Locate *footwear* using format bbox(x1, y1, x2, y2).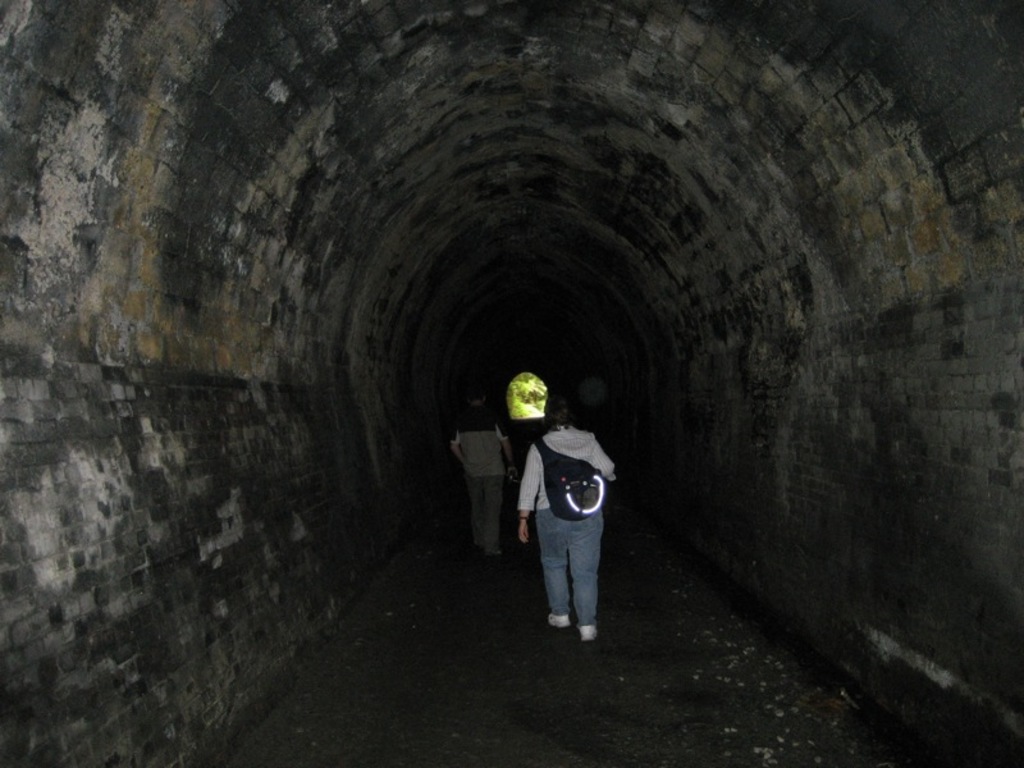
bbox(548, 611, 568, 630).
